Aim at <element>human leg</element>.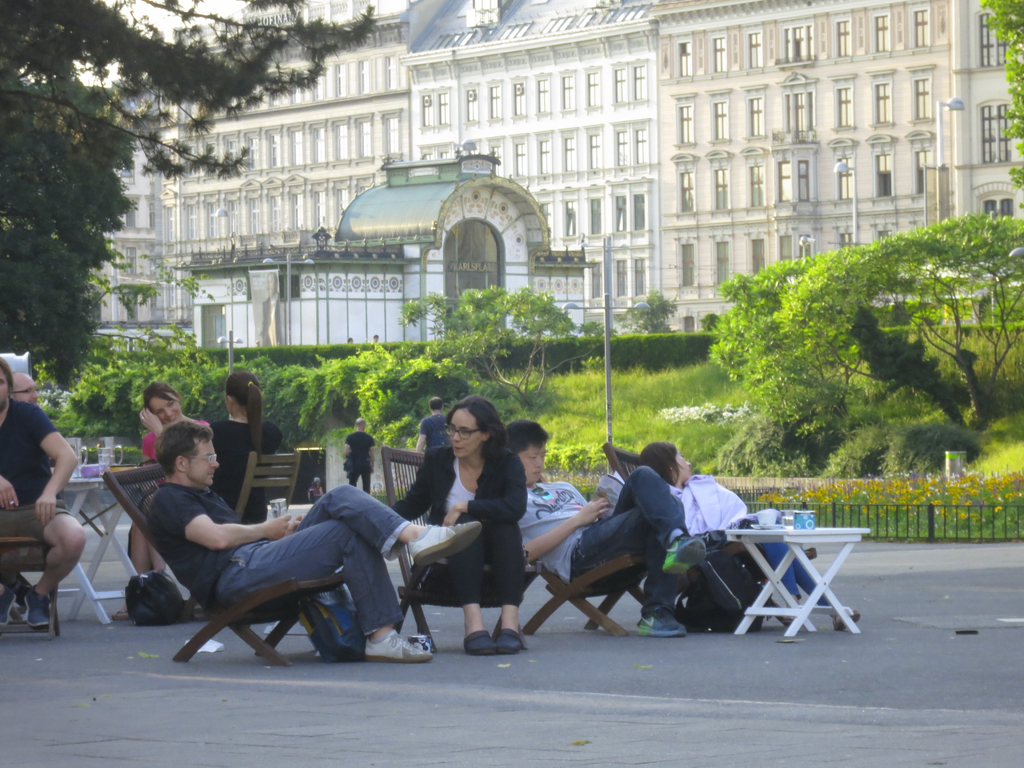
Aimed at bbox=[489, 517, 526, 655].
